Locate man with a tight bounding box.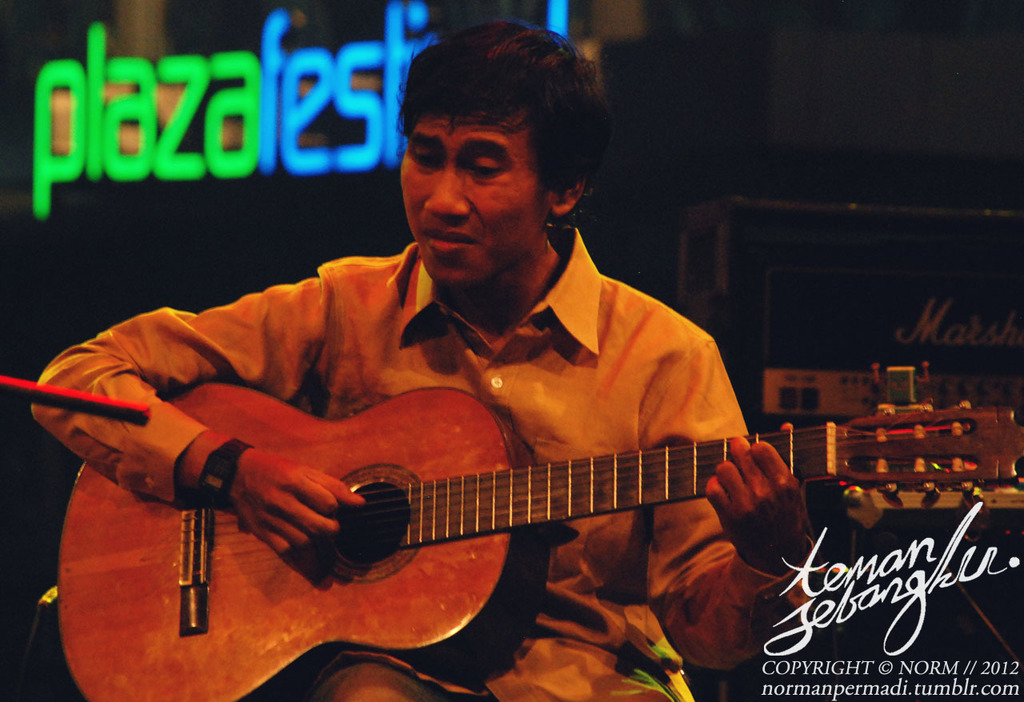
crop(14, 90, 818, 701).
